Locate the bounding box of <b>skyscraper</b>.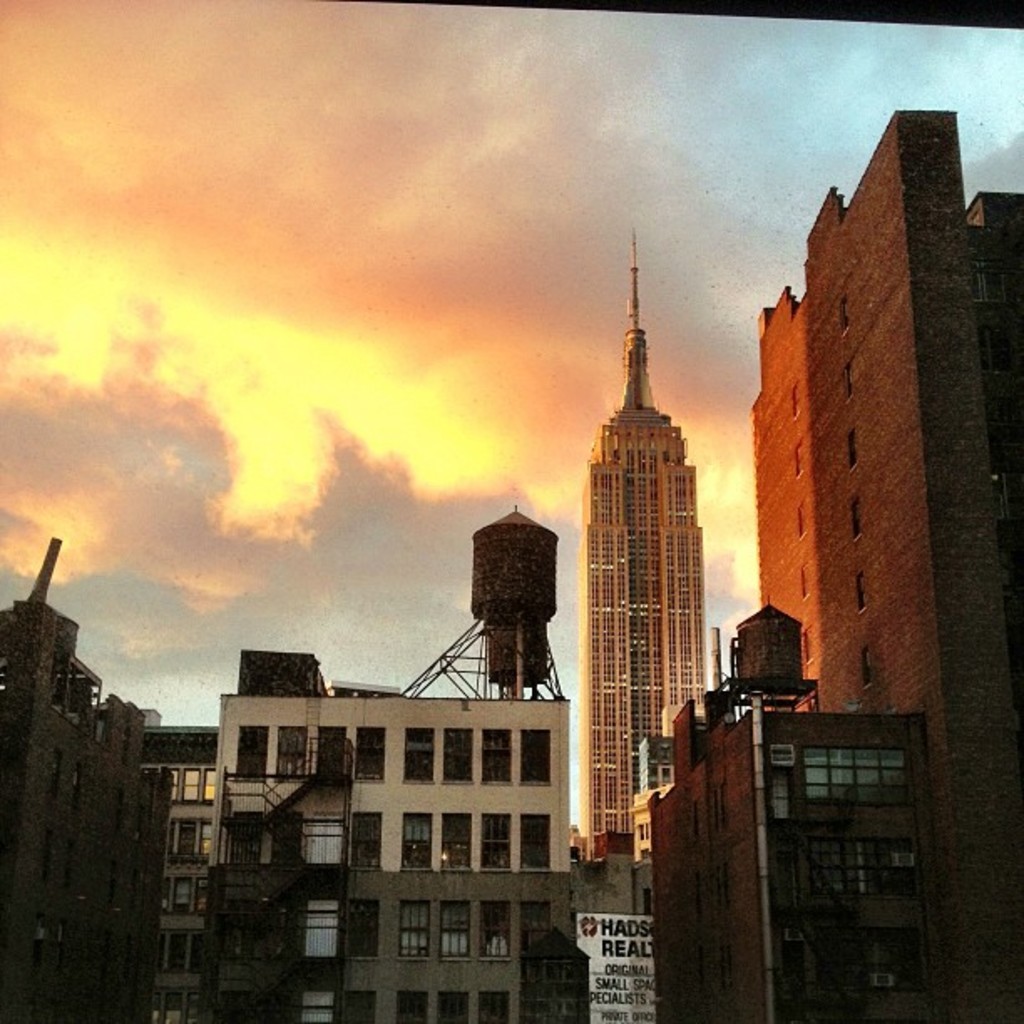
Bounding box: locate(753, 107, 1017, 1011).
